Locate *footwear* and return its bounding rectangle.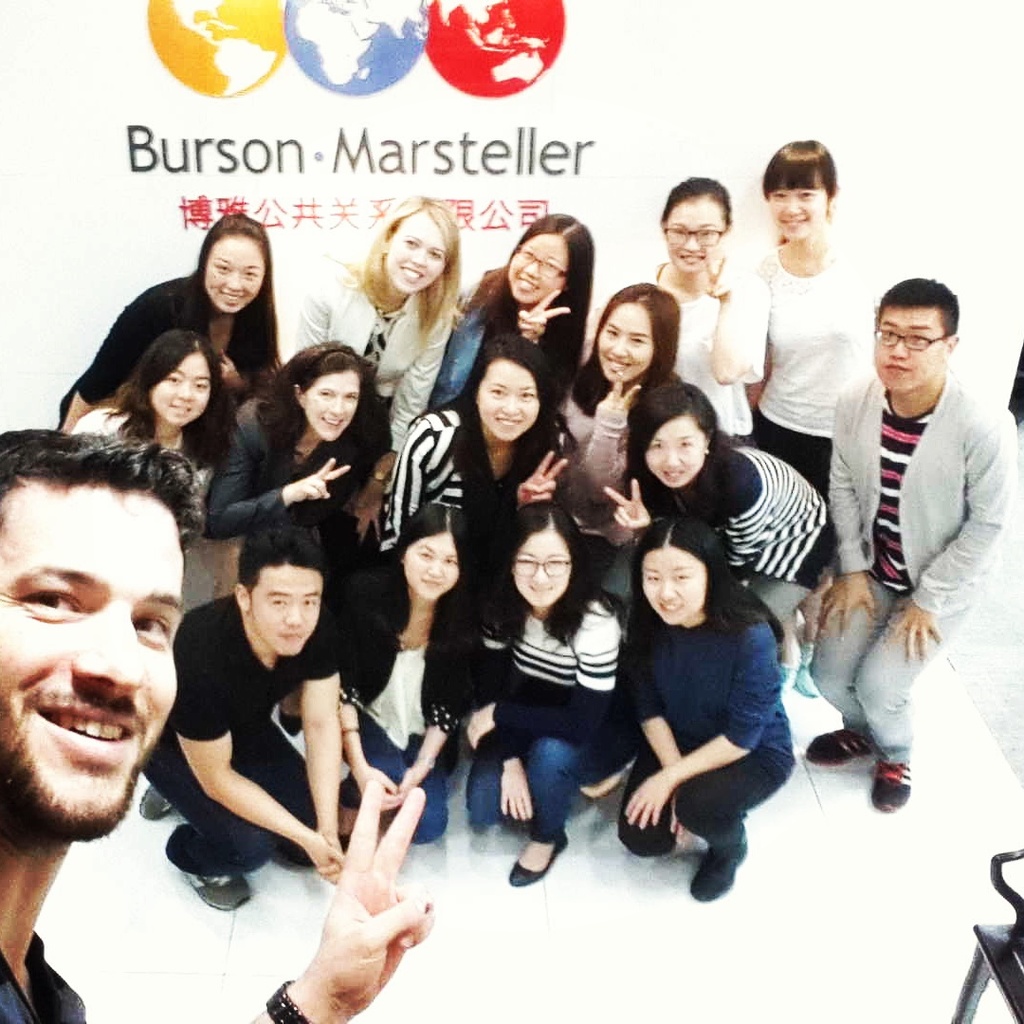
(507,829,578,887).
